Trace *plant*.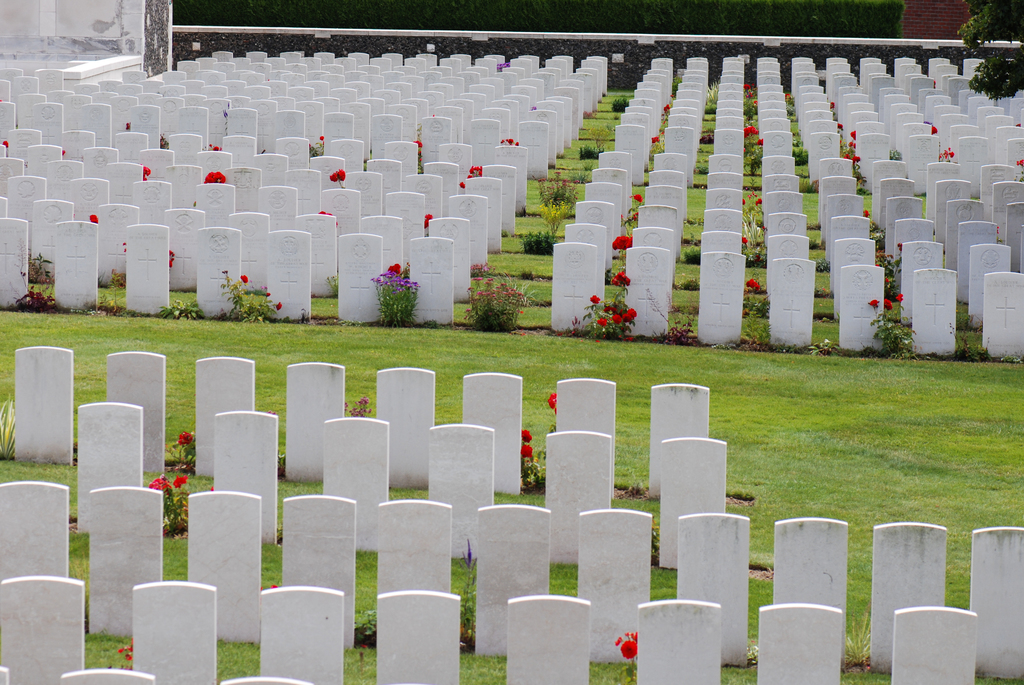
Traced to l=136, t=471, r=209, b=547.
